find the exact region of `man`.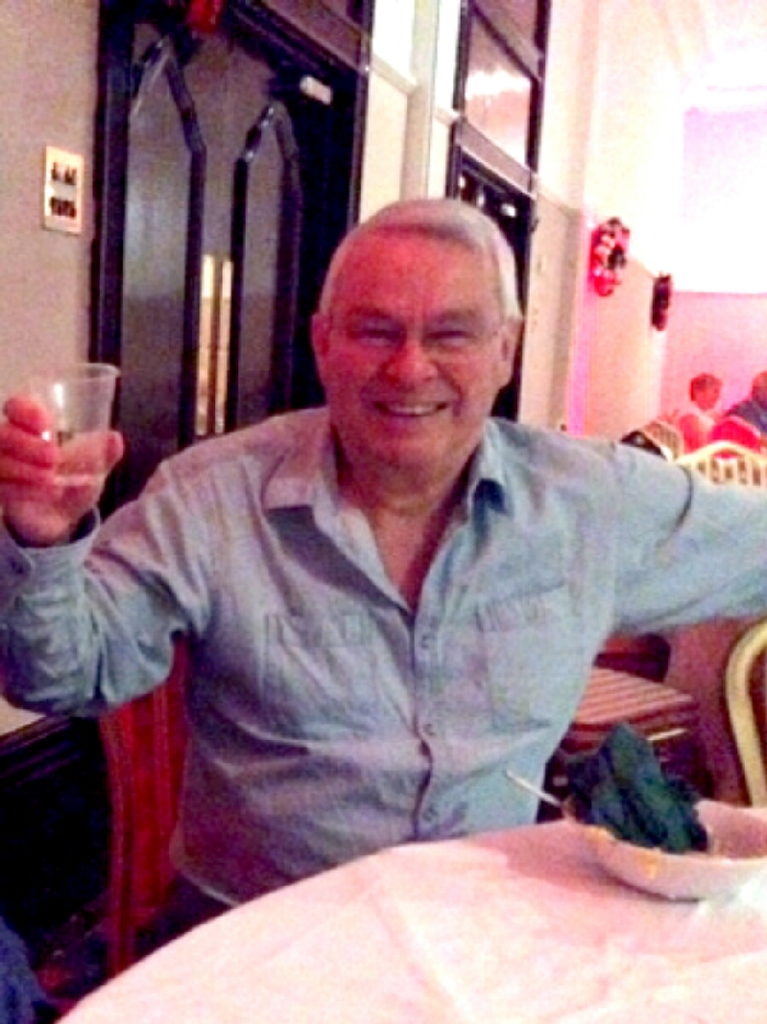
Exact region: [32, 160, 732, 901].
